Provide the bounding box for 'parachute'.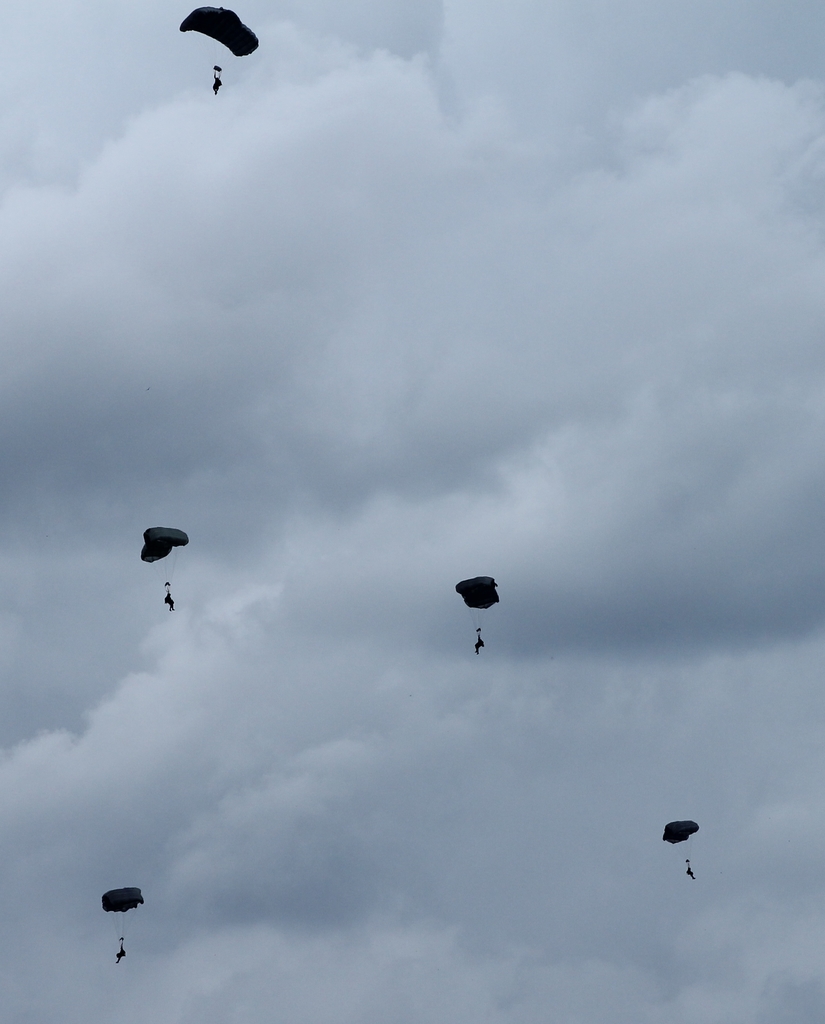
[449, 574, 502, 638].
